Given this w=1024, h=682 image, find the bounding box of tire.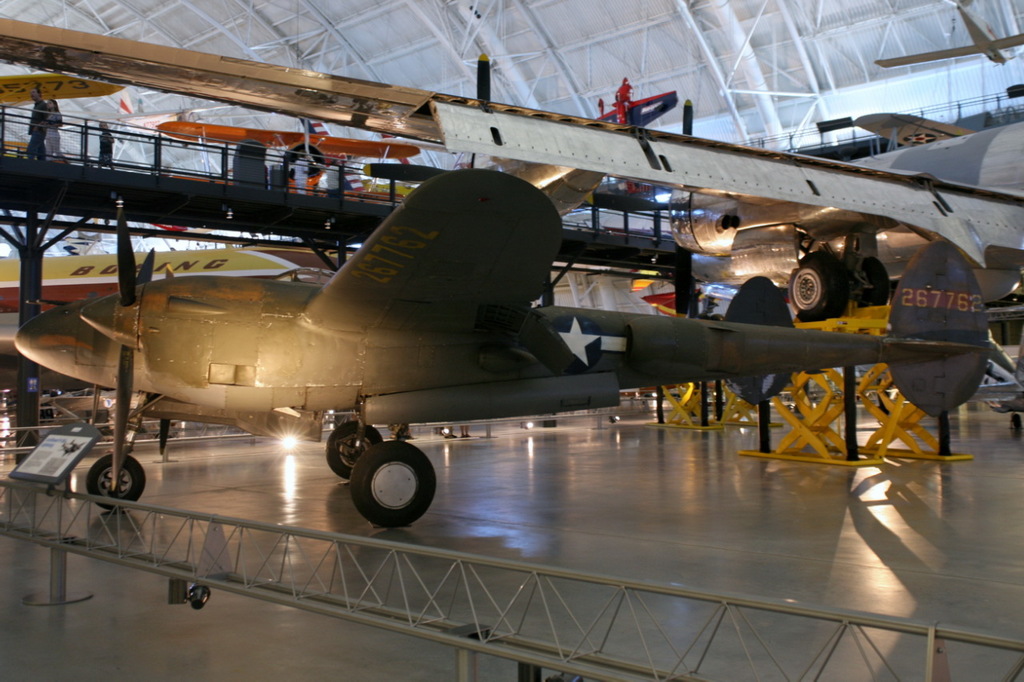
bbox(851, 256, 889, 306).
